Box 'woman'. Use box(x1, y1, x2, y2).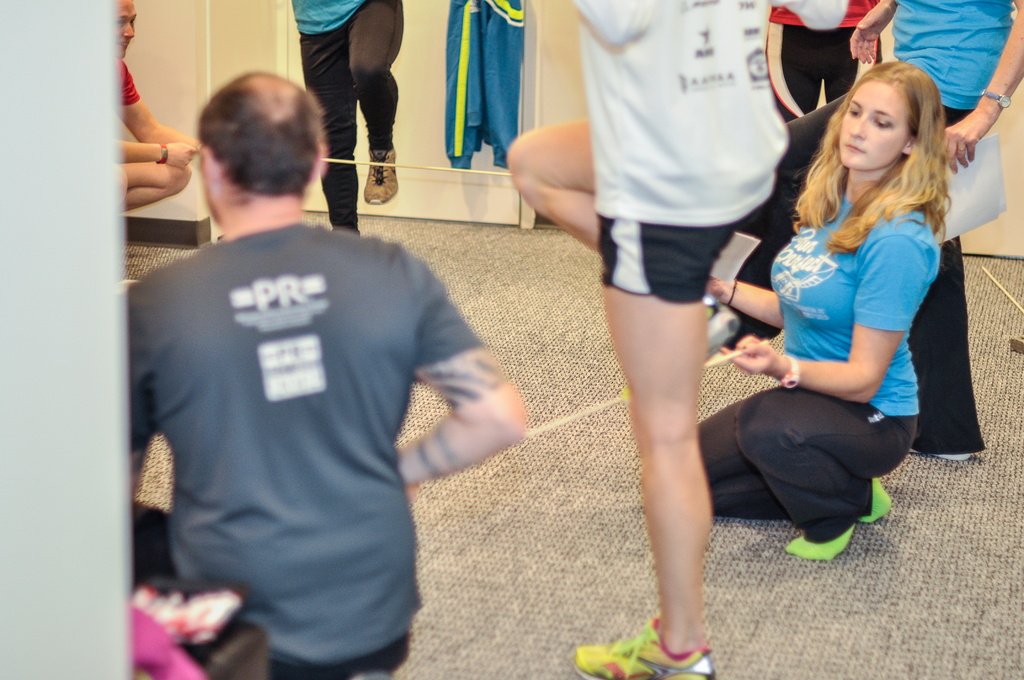
box(747, 47, 977, 552).
